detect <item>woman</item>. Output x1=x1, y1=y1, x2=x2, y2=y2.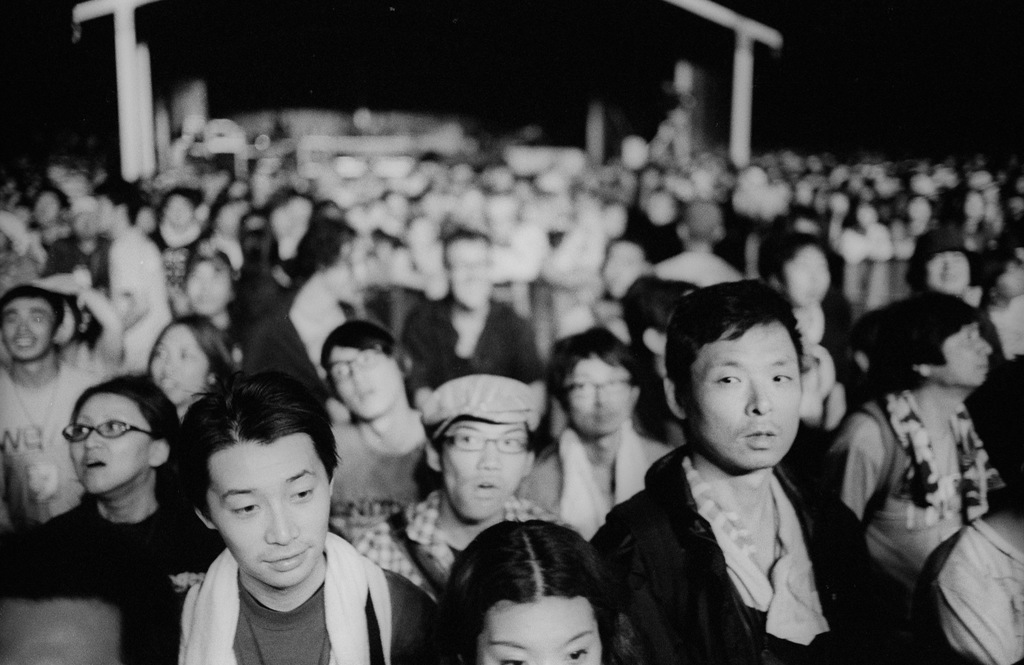
x1=20, y1=343, x2=222, y2=657.
